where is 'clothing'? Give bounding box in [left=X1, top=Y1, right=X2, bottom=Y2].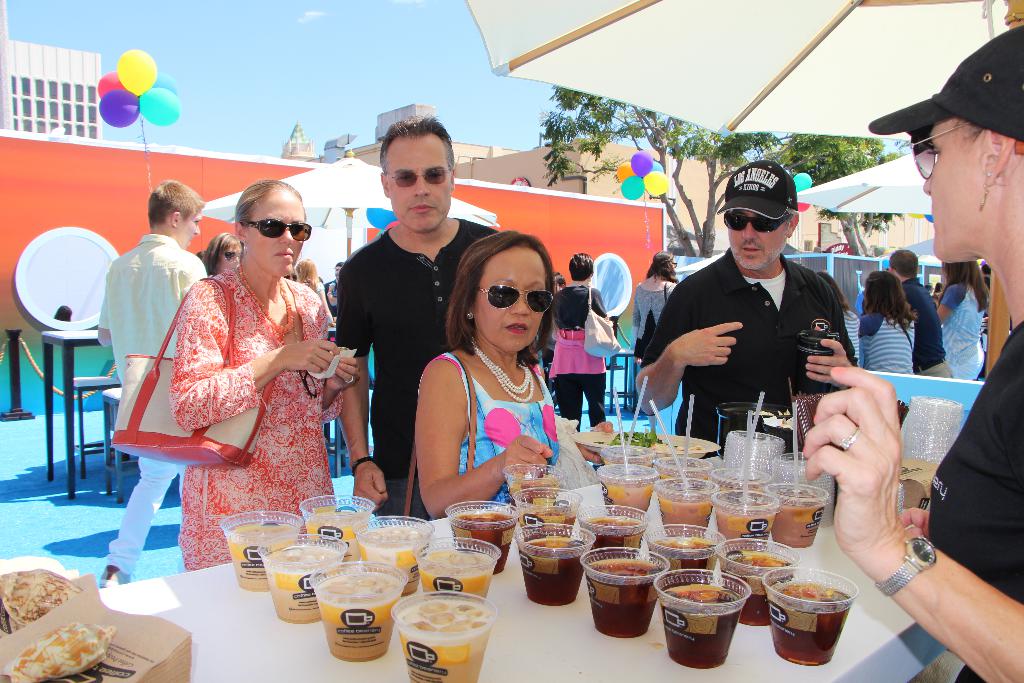
[left=854, top=297, right=916, bottom=375].
